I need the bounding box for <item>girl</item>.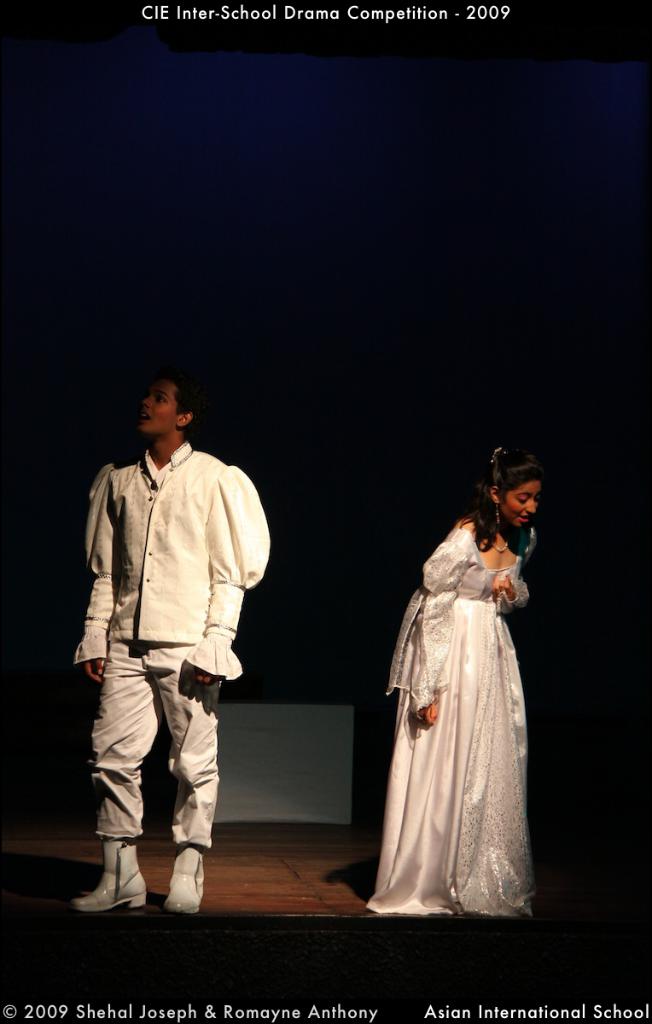
Here it is: 364,442,536,914.
